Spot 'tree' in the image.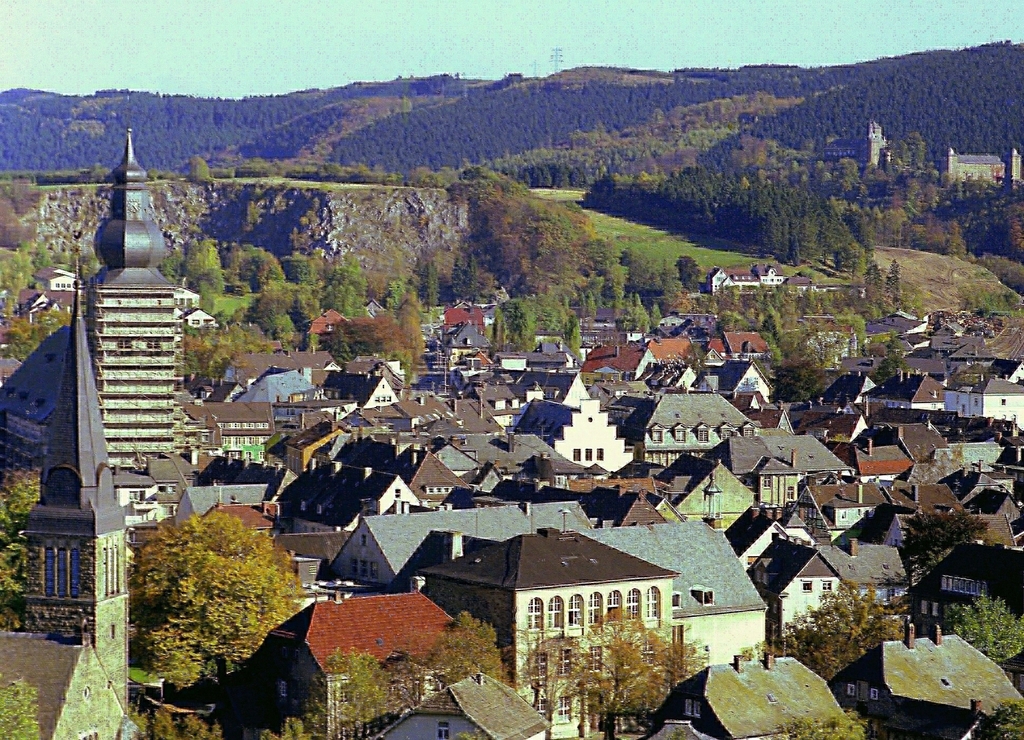
'tree' found at 191,270,241,327.
